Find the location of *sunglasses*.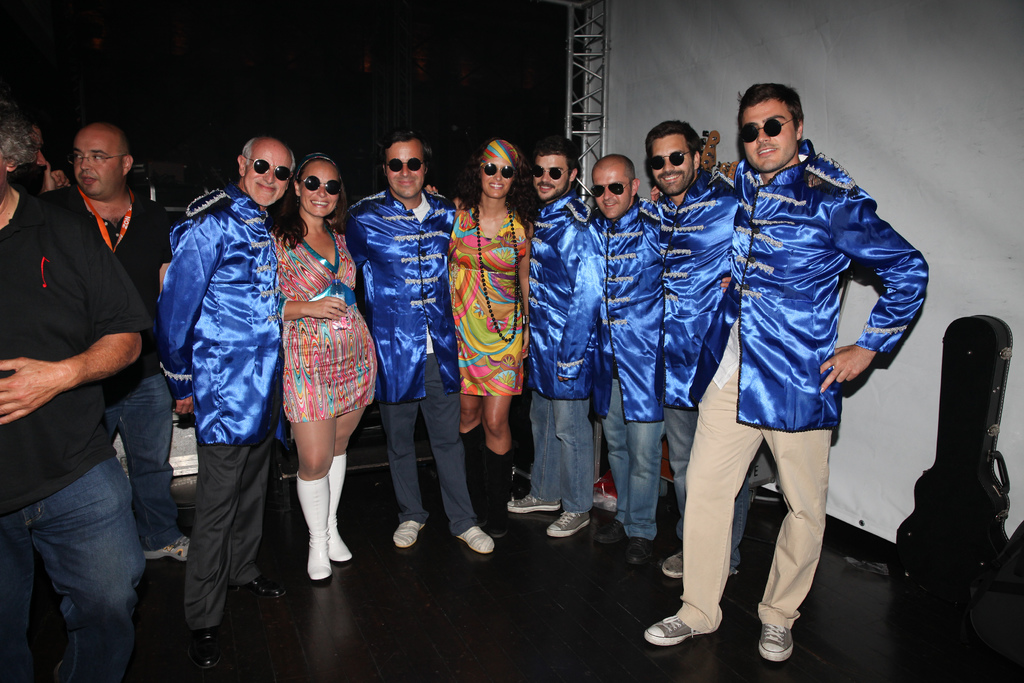
Location: 650 151 689 169.
